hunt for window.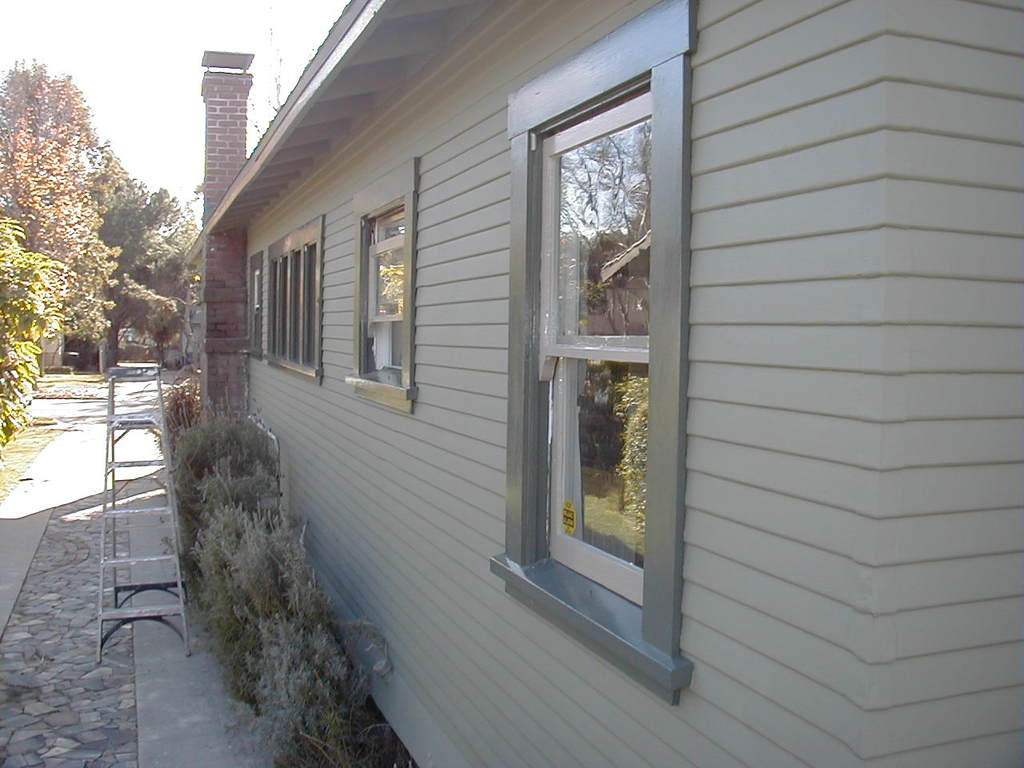
Hunted down at [487,0,691,706].
